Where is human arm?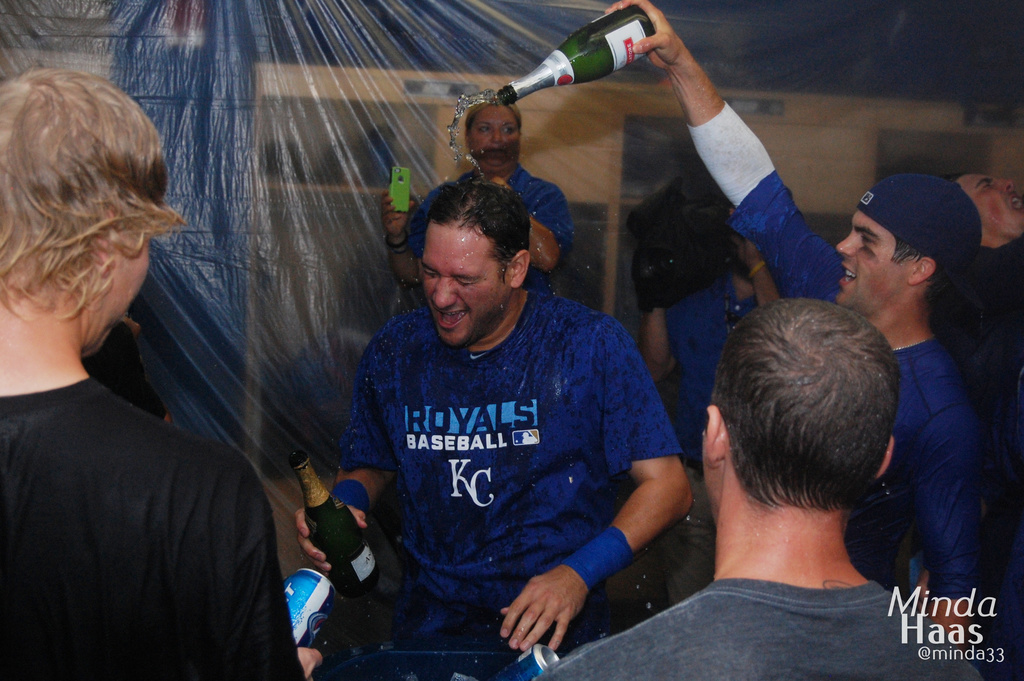
<box>380,188,419,292</box>.
